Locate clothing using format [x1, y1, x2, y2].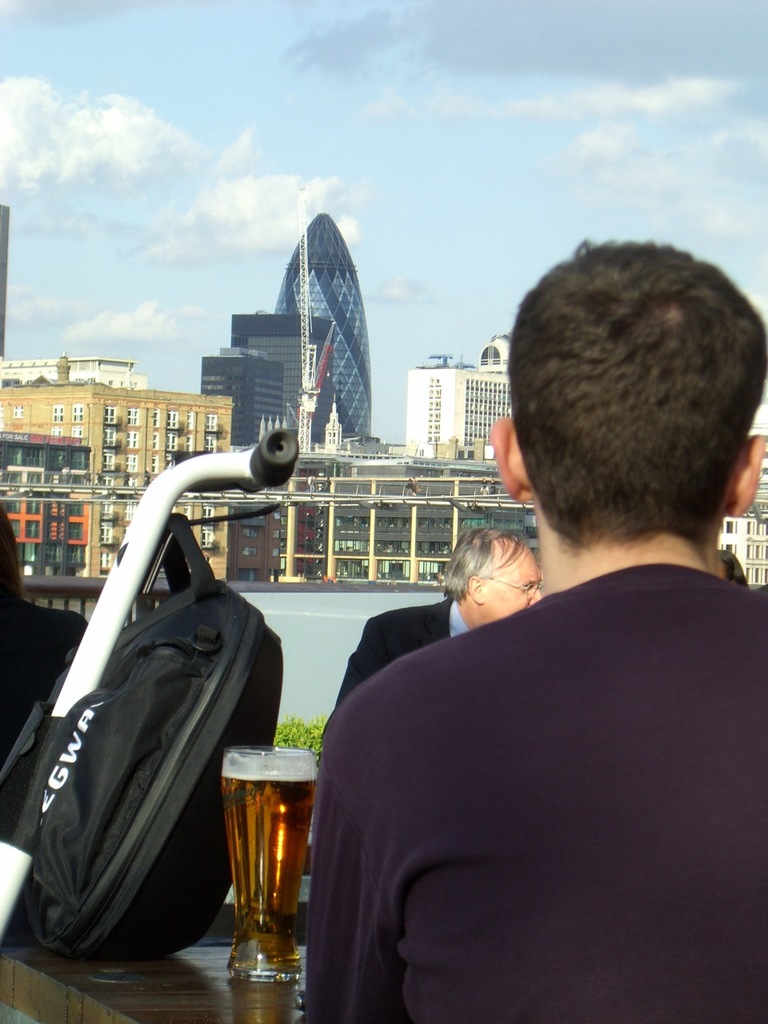
[333, 584, 465, 729].
